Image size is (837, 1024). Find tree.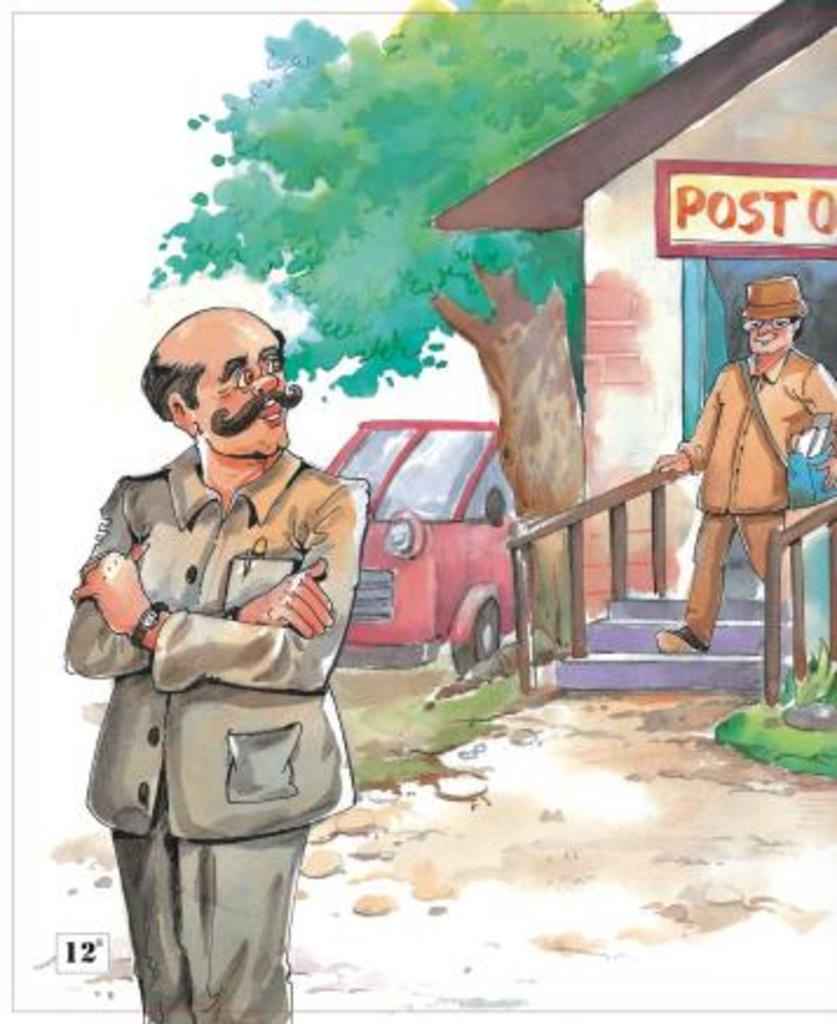
(138, 9, 682, 710).
